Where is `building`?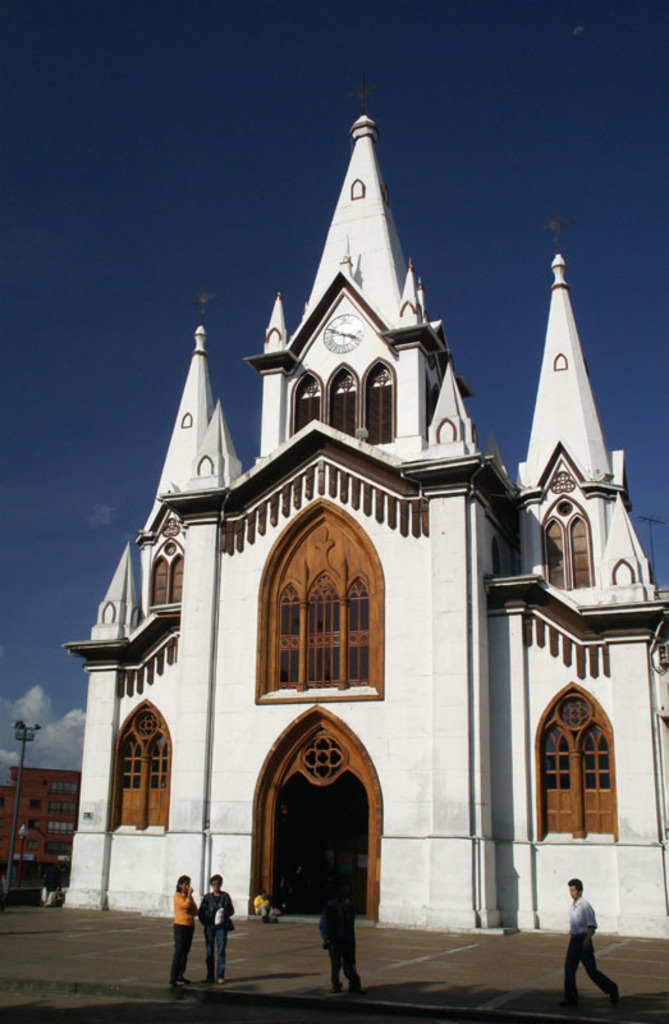
box=[61, 82, 668, 934].
